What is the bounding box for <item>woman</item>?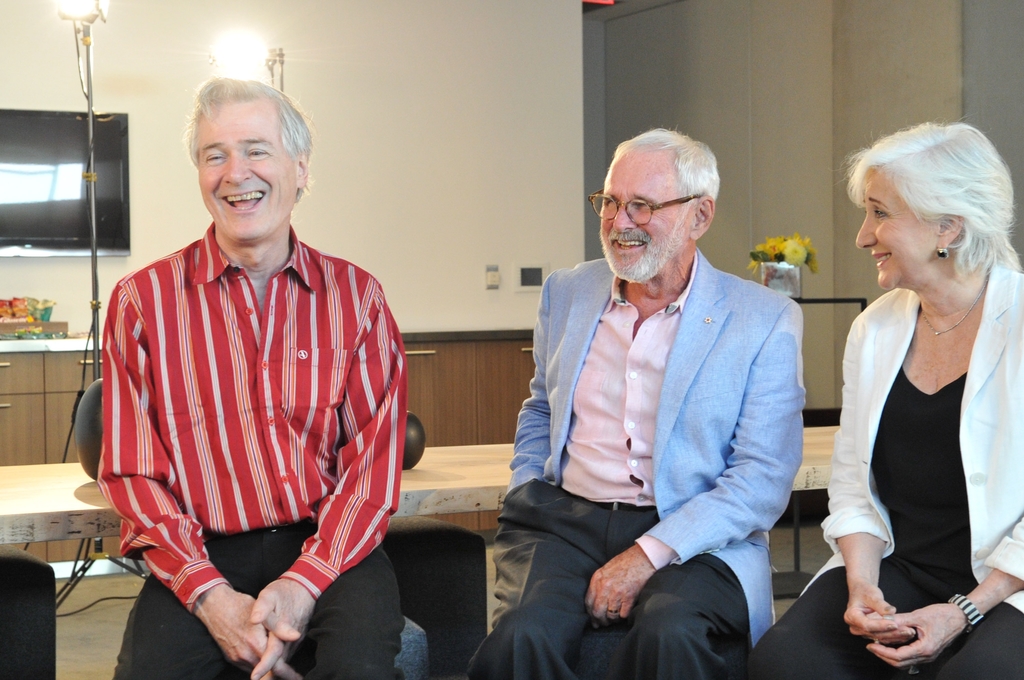
842:120:1016:672.
